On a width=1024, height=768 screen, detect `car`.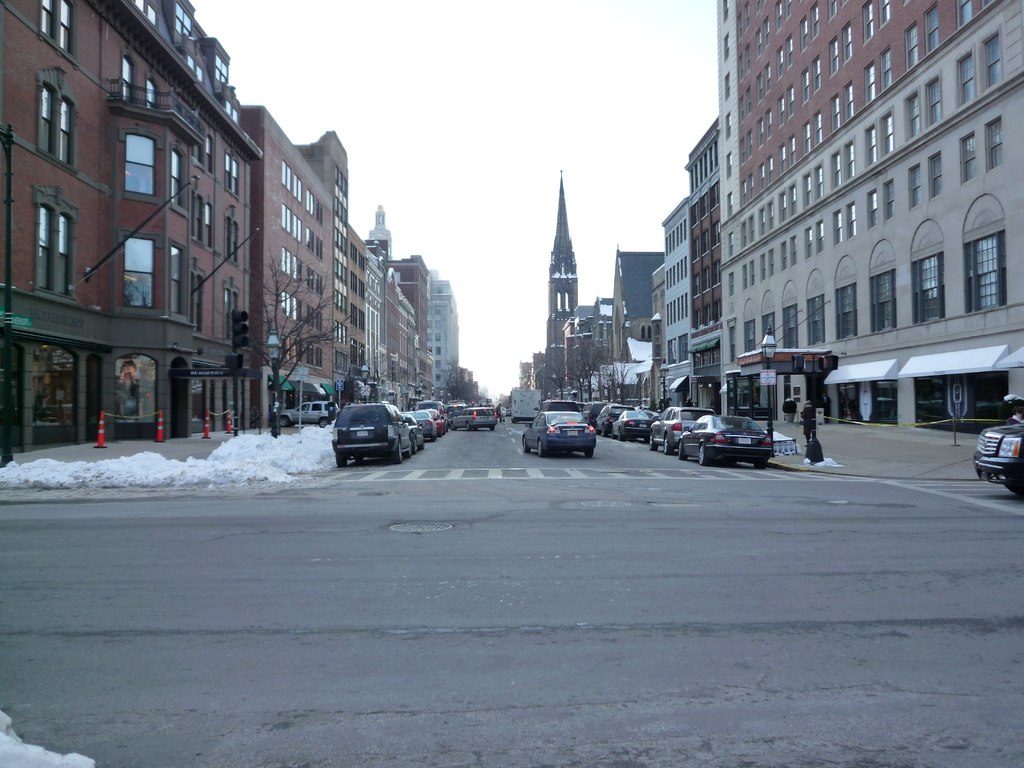
<box>429,403,450,440</box>.
